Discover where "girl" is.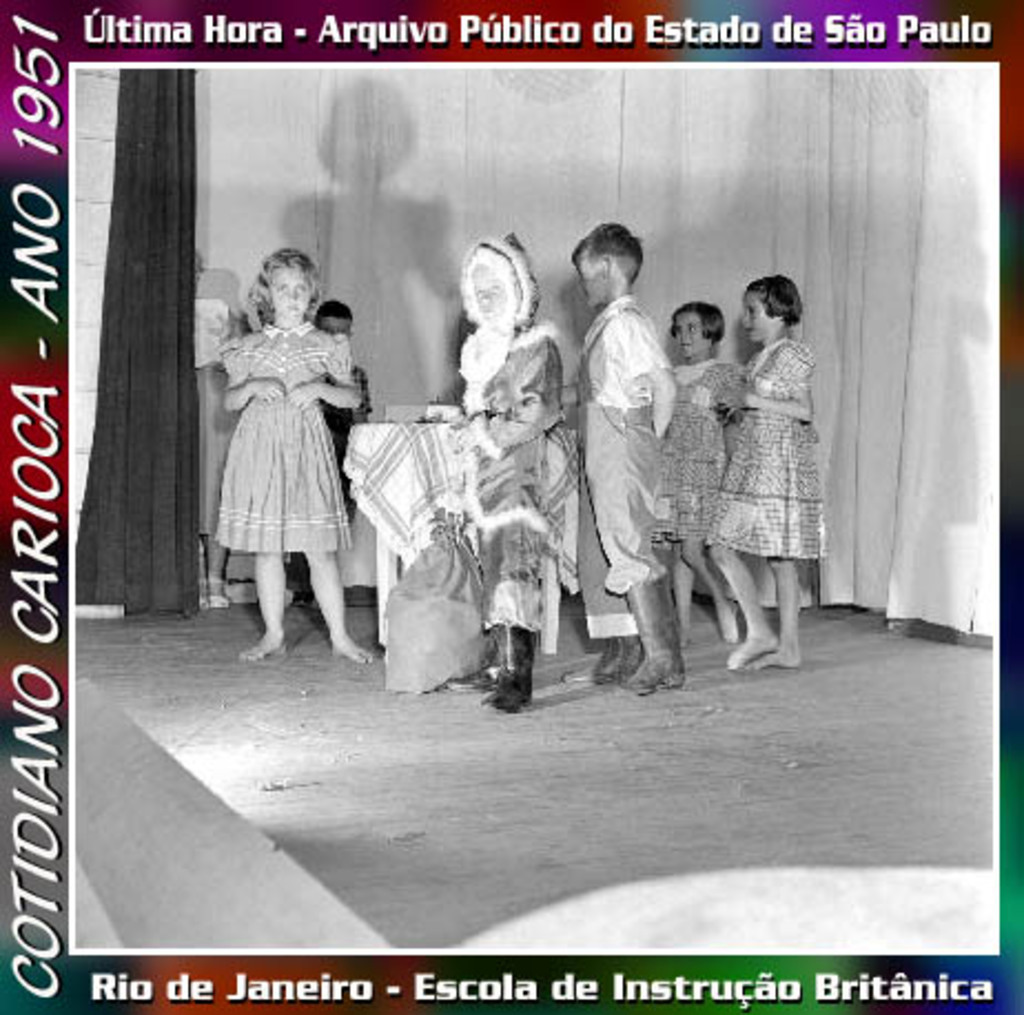
Discovered at [703, 275, 822, 665].
